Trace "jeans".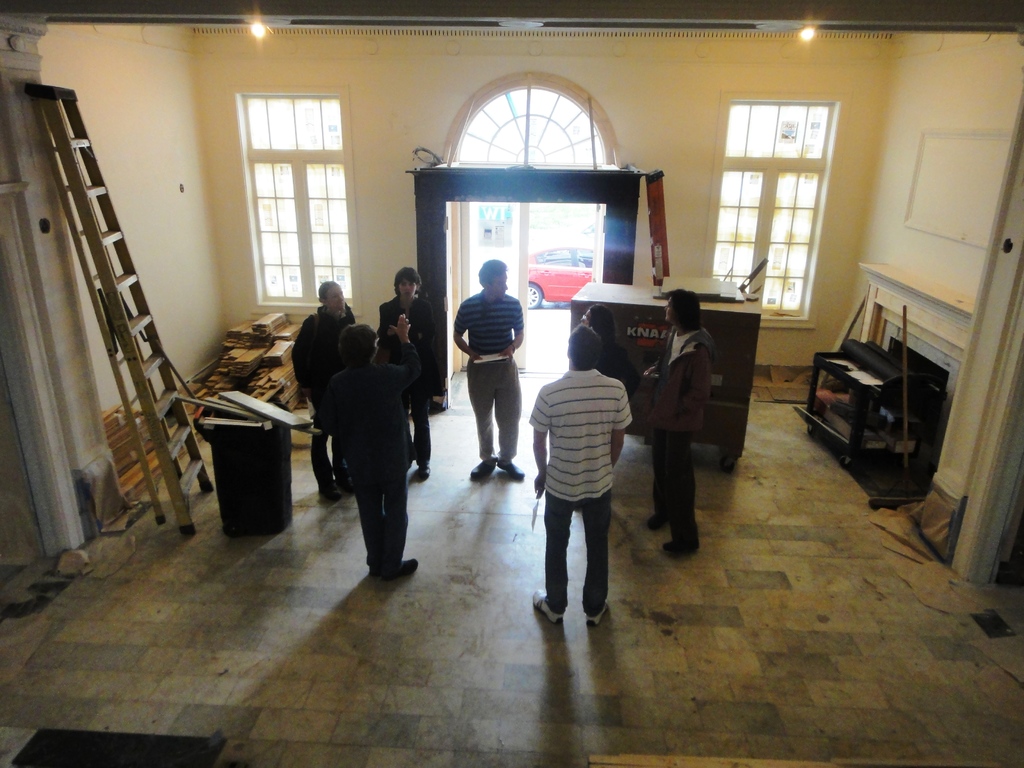
Traced to [x1=541, y1=477, x2=619, y2=611].
